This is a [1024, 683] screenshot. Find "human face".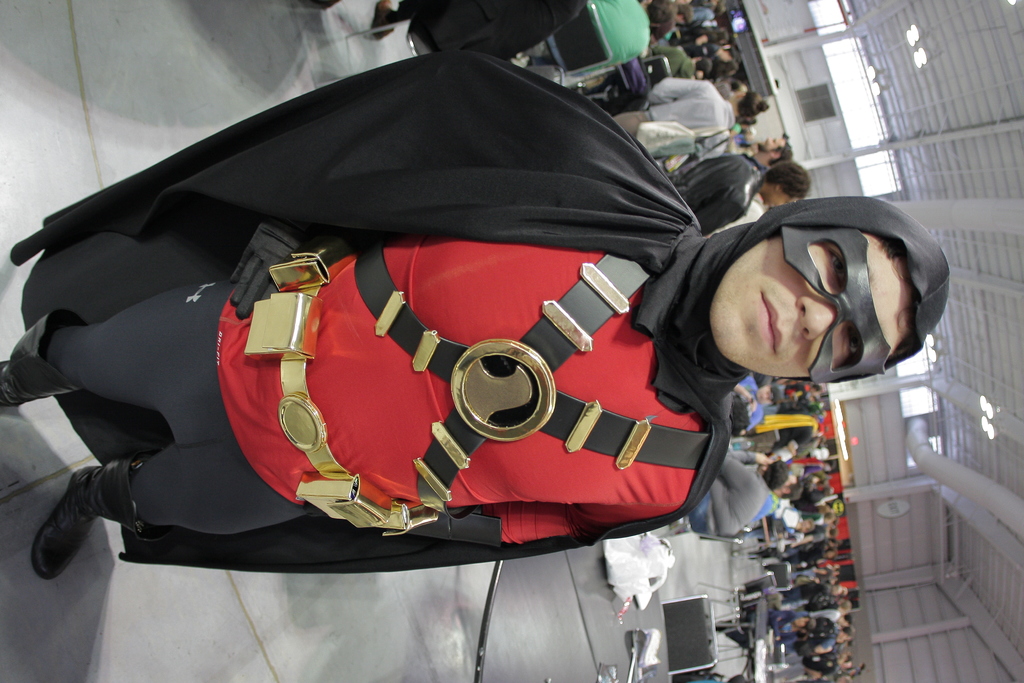
Bounding box: bbox=(761, 192, 799, 208).
